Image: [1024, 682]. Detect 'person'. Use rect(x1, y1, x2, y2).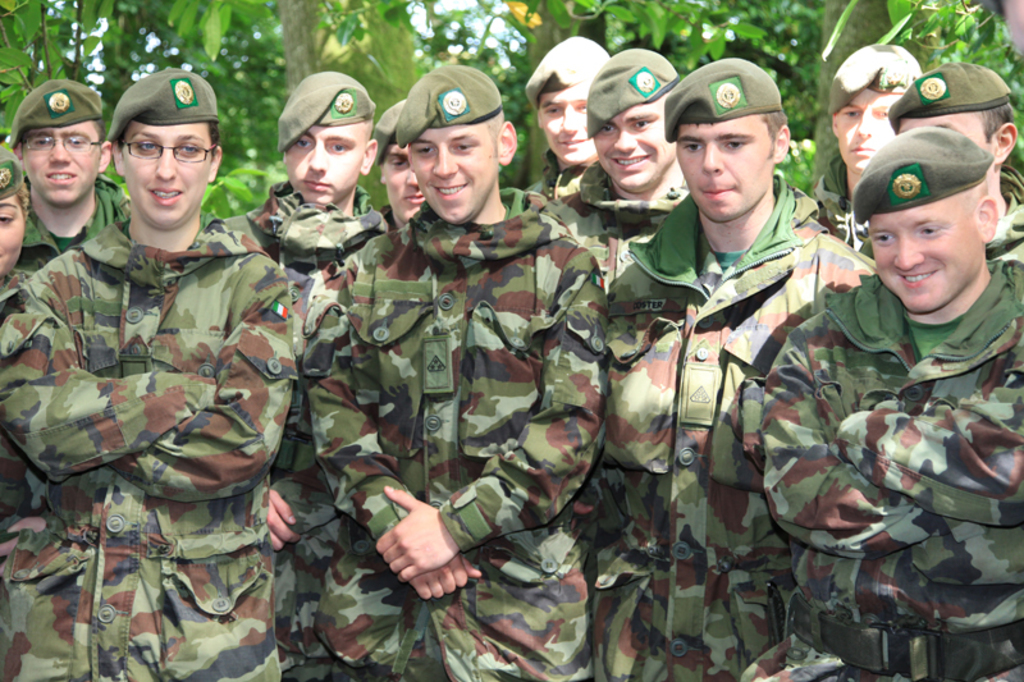
rect(302, 65, 609, 679).
